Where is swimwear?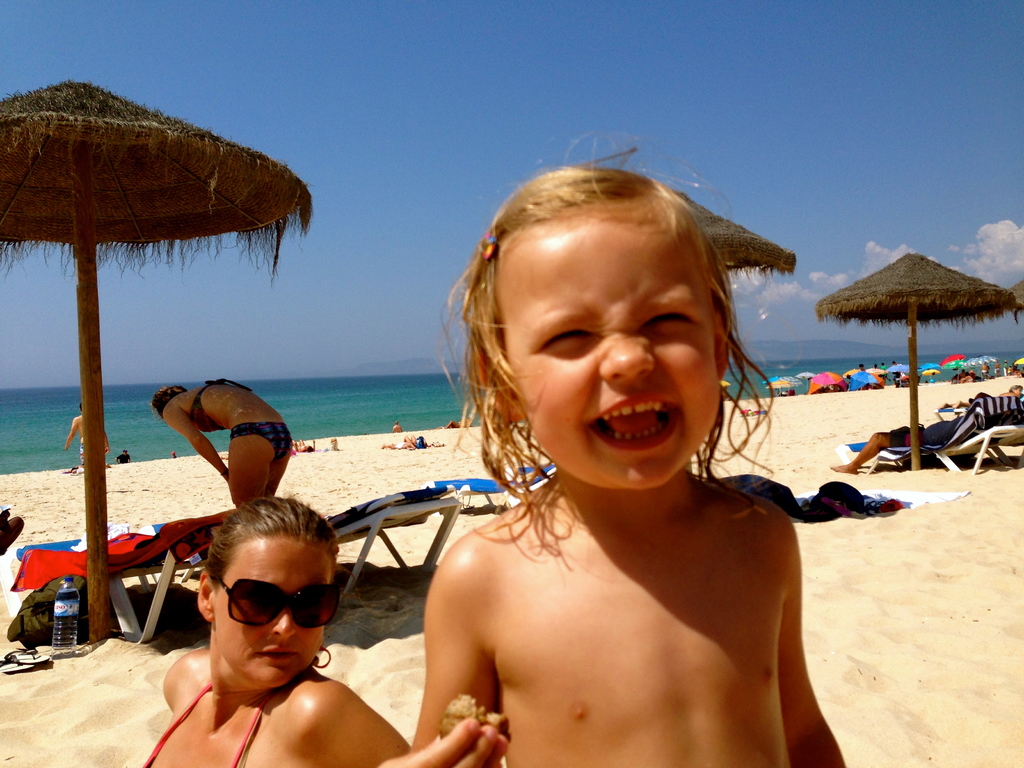
pyautogui.locateOnScreen(183, 378, 254, 435).
